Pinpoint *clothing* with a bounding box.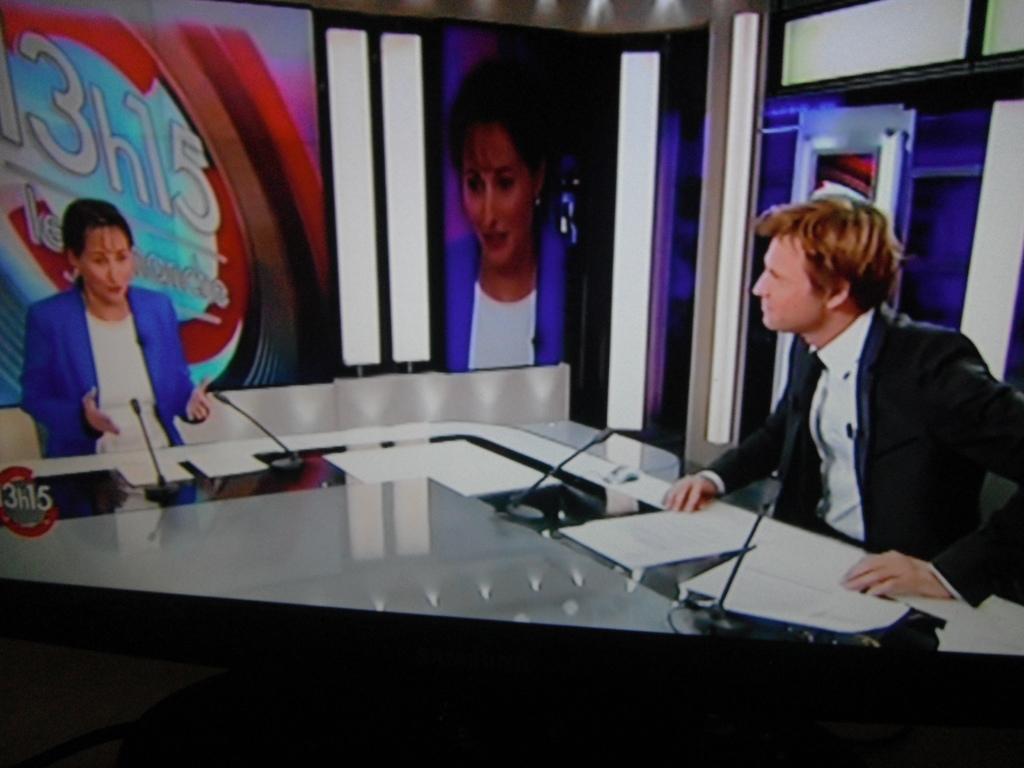
{"x1": 20, "y1": 274, "x2": 200, "y2": 461}.
